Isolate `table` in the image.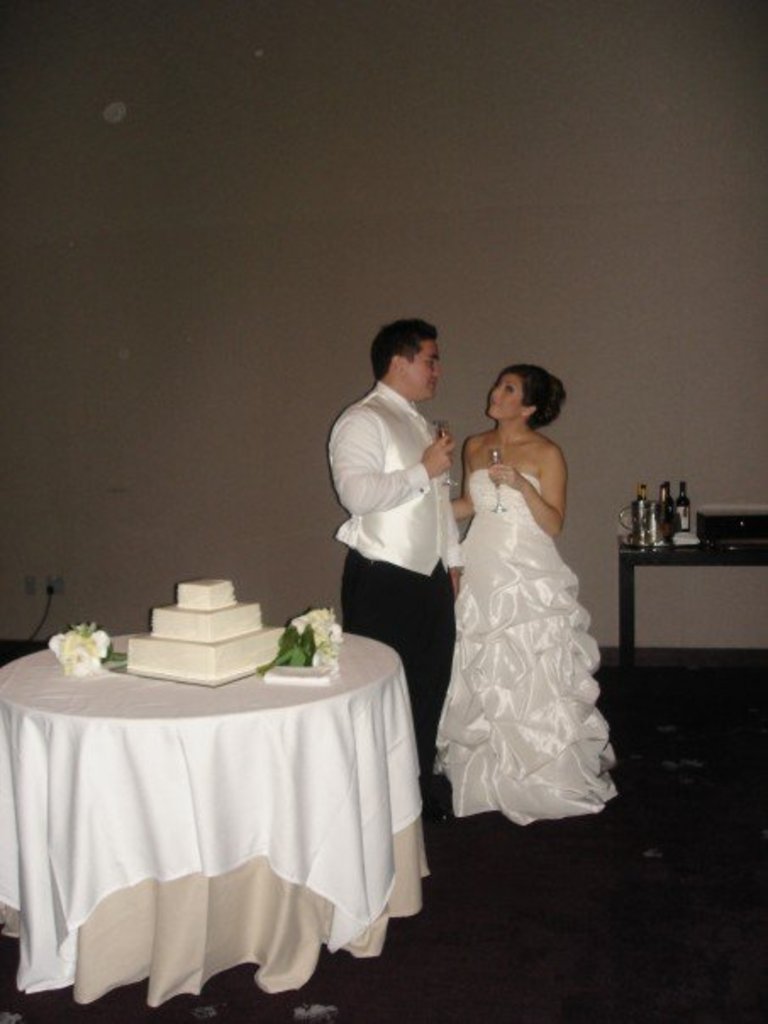
Isolated region: (x1=0, y1=612, x2=429, y2=1014).
